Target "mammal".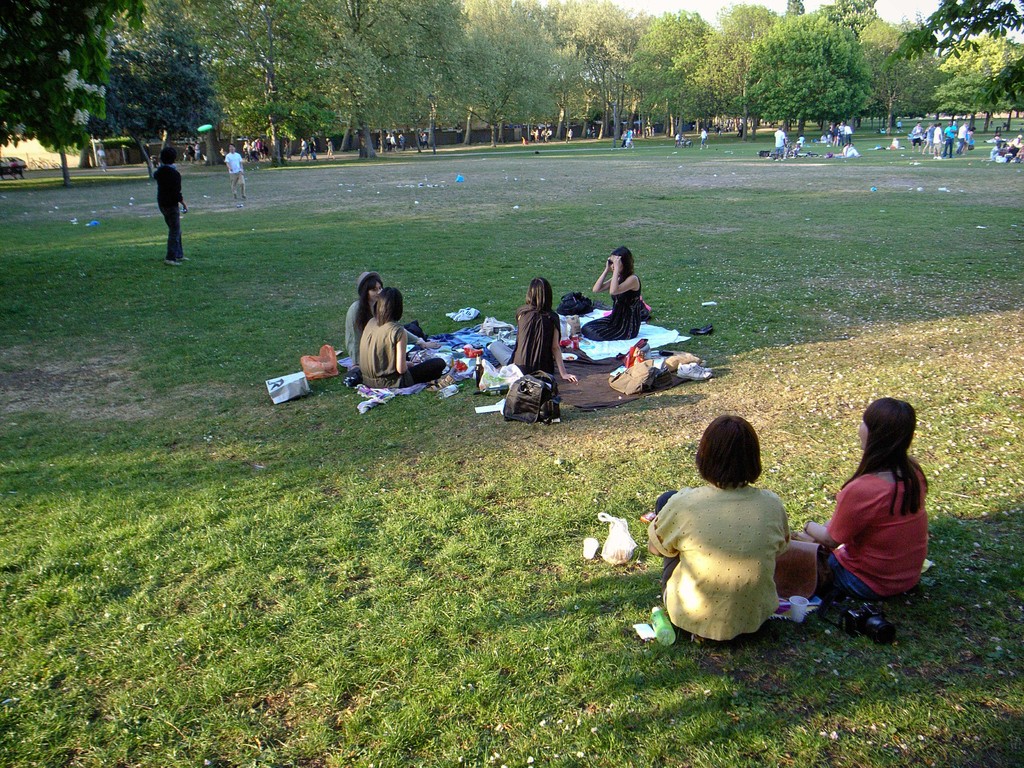
Target region: [324,137,336,159].
